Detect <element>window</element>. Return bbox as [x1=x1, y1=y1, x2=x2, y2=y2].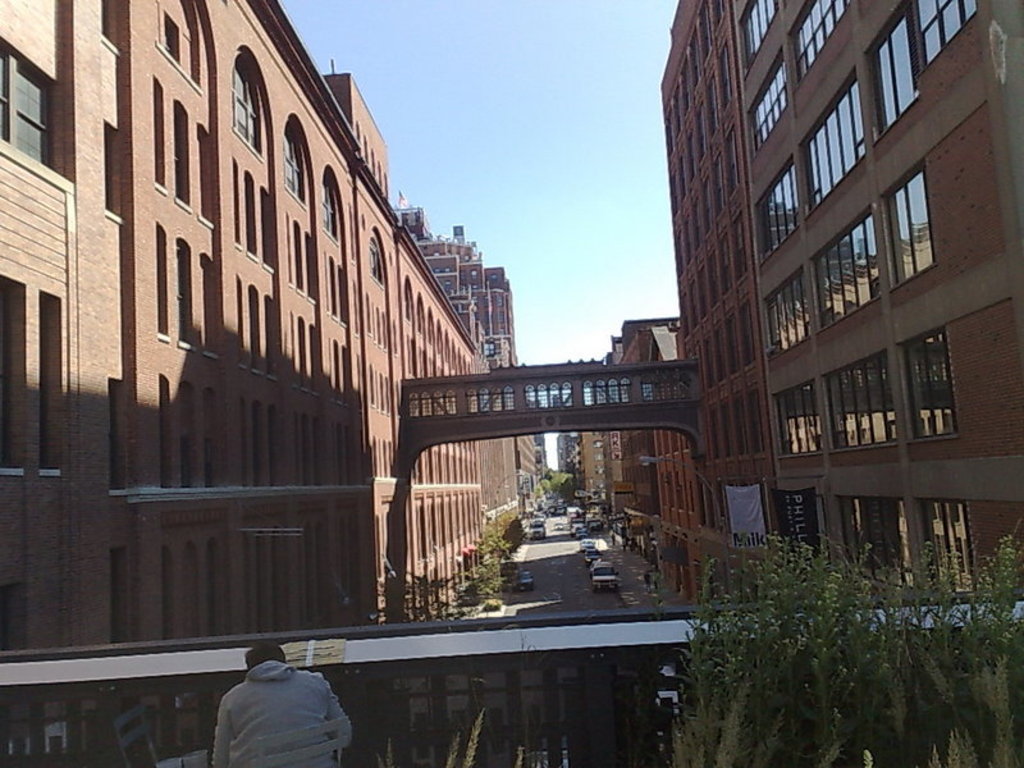
[x1=739, y1=0, x2=778, y2=76].
